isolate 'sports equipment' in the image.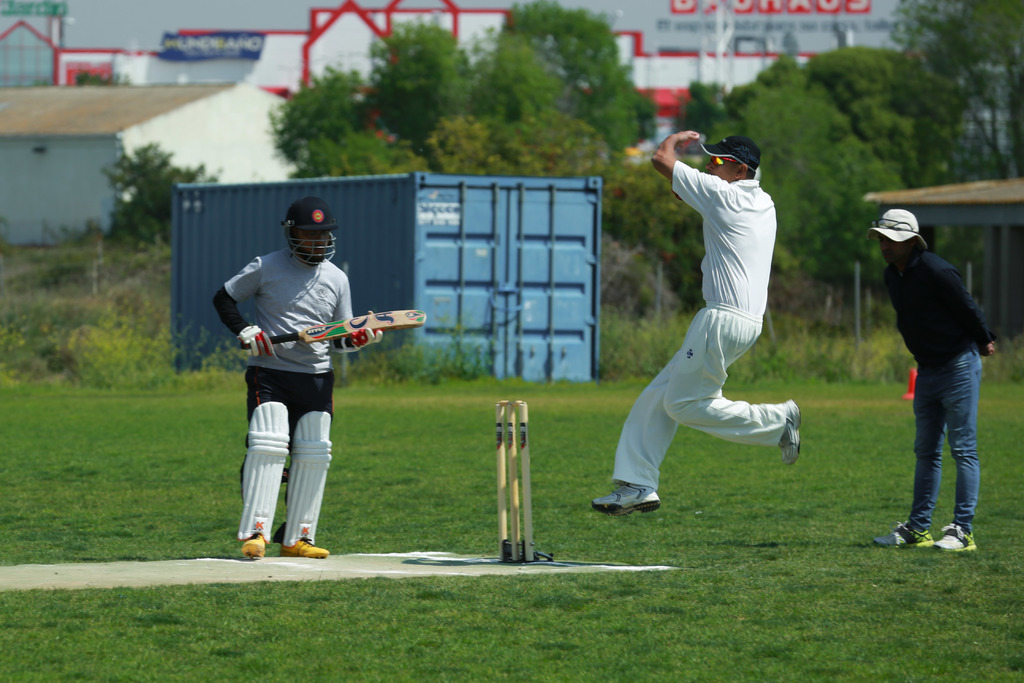
Isolated region: left=283, top=199, right=335, bottom=268.
